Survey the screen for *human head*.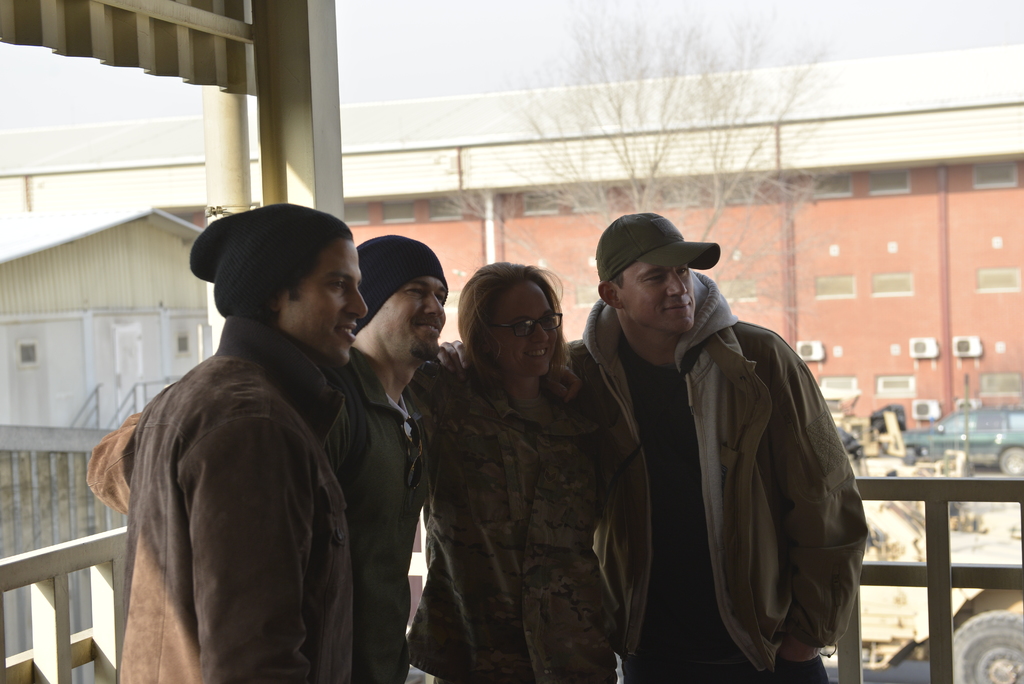
Survey found: rect(455, 261, 564, 381).
